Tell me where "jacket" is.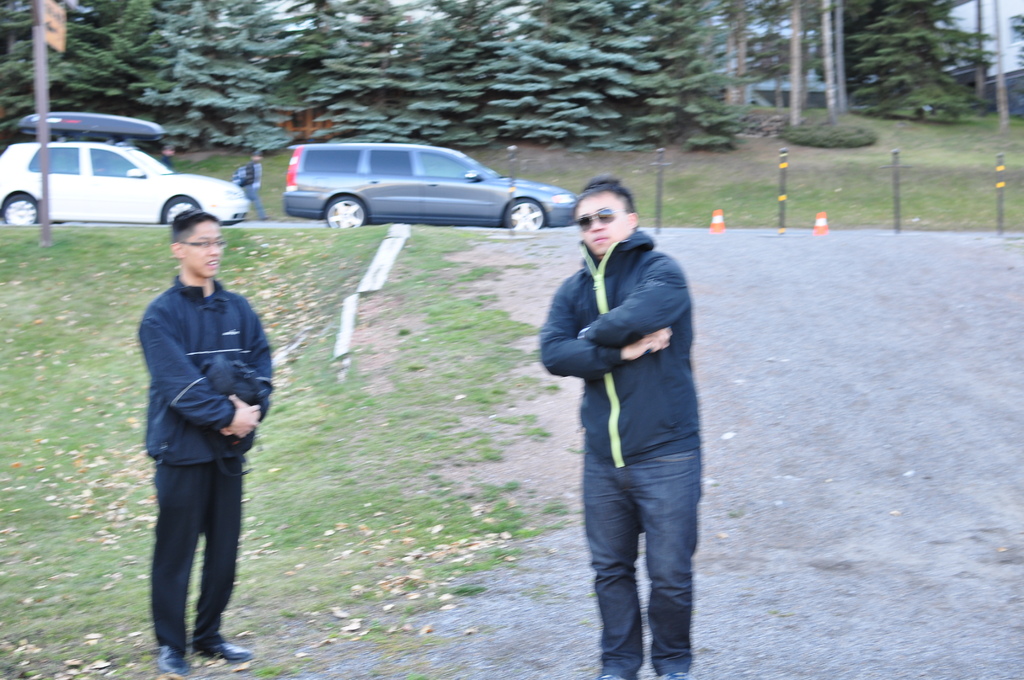
"jacket" is at l=547, t=191, r=708, b=406.
